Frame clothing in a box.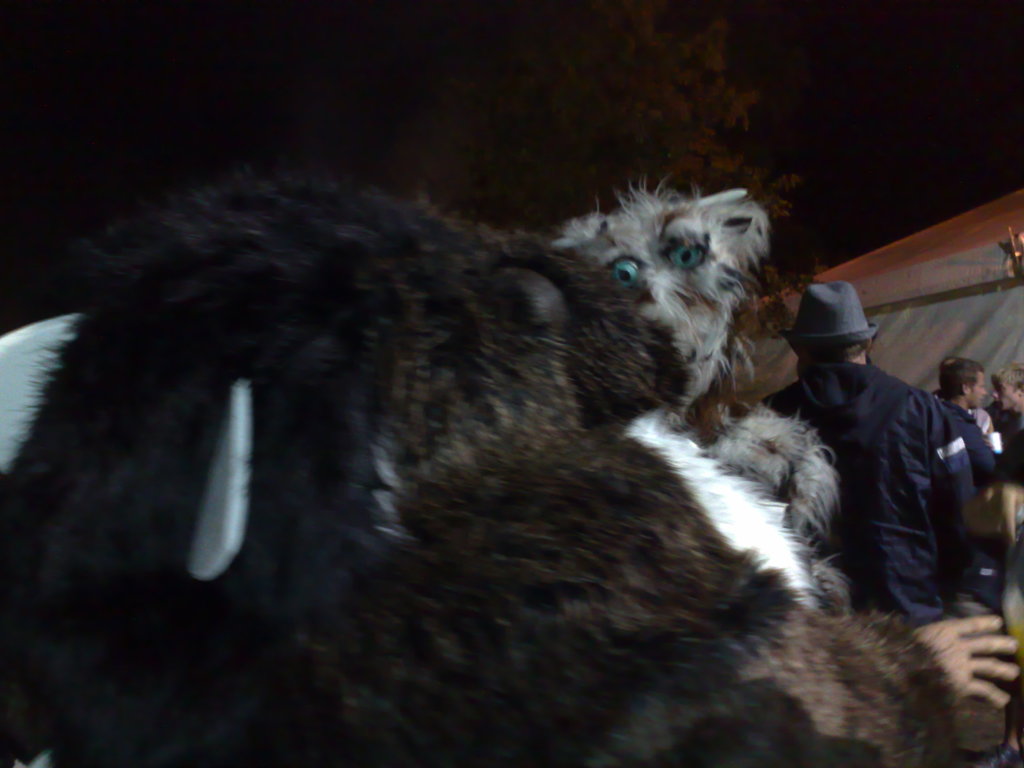
938:396:1002:484.
